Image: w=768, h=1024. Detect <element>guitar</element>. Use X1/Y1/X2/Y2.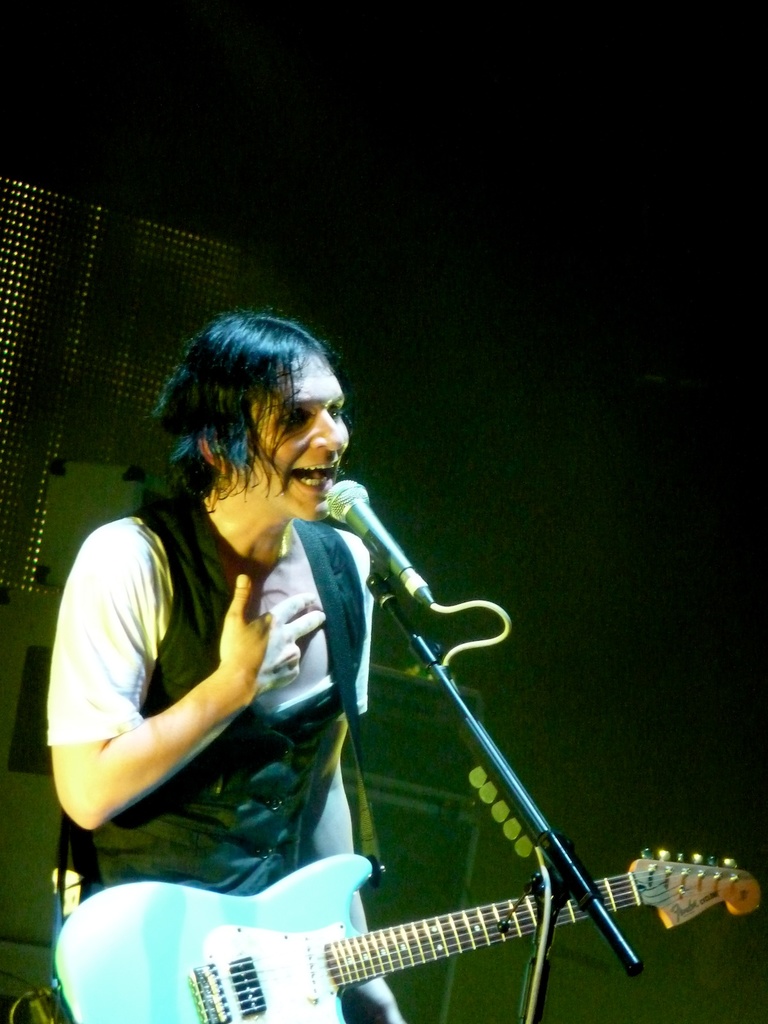
46/797/625/1023.
